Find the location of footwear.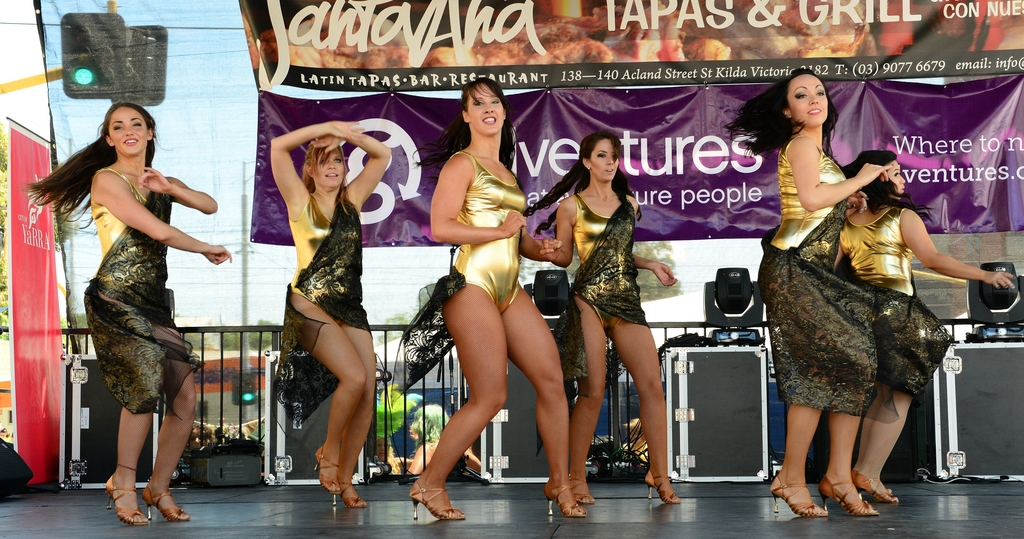
Location: 412, 478, 467, 526.
